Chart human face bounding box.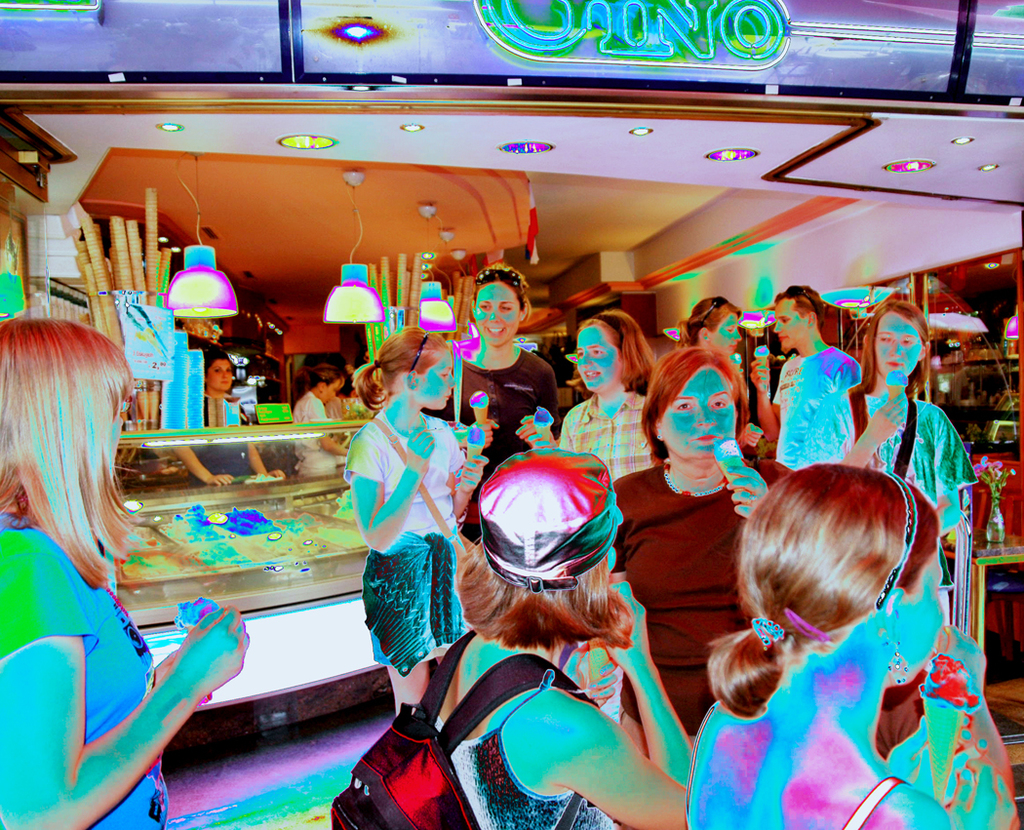
Charted: region(710, 310, 744, 357).
